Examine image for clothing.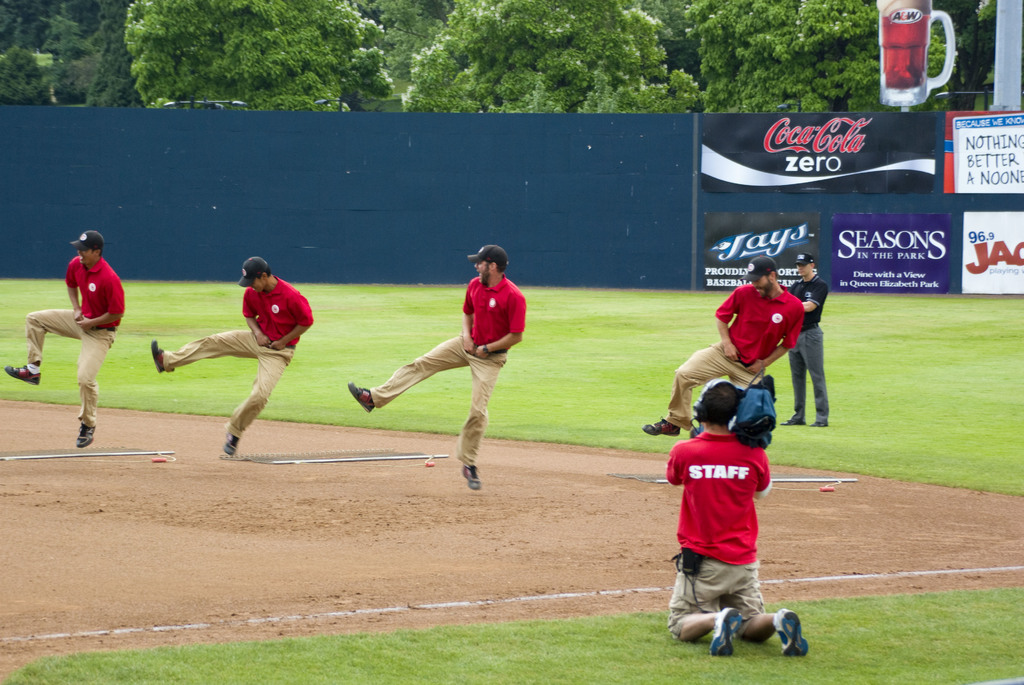
Examination result: 159,288,316,448.
